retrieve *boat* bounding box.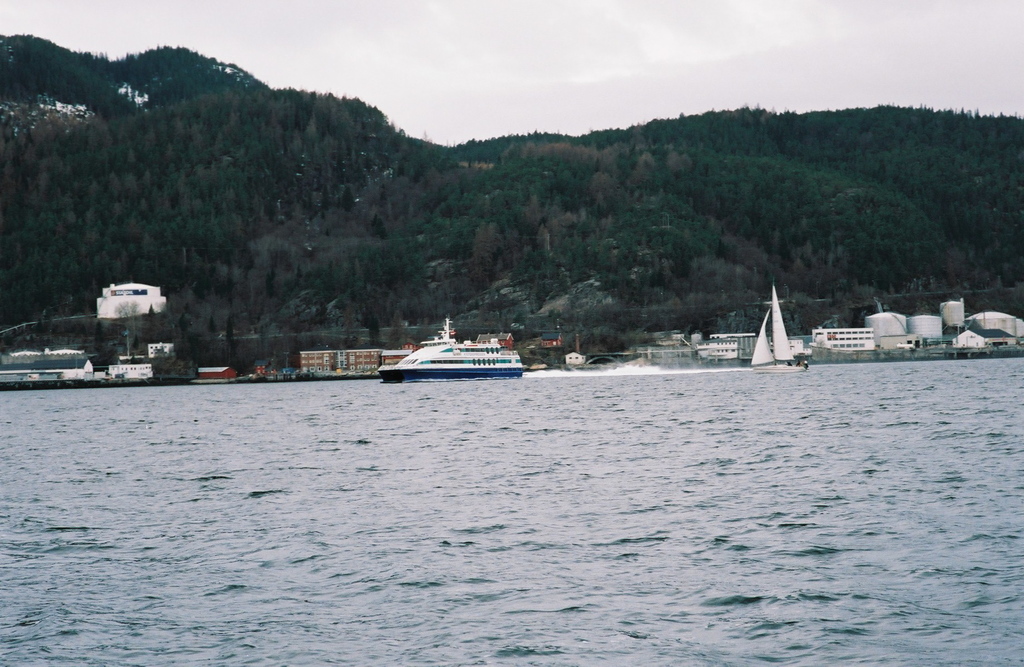
Bounding box: [374,320,531,385].
